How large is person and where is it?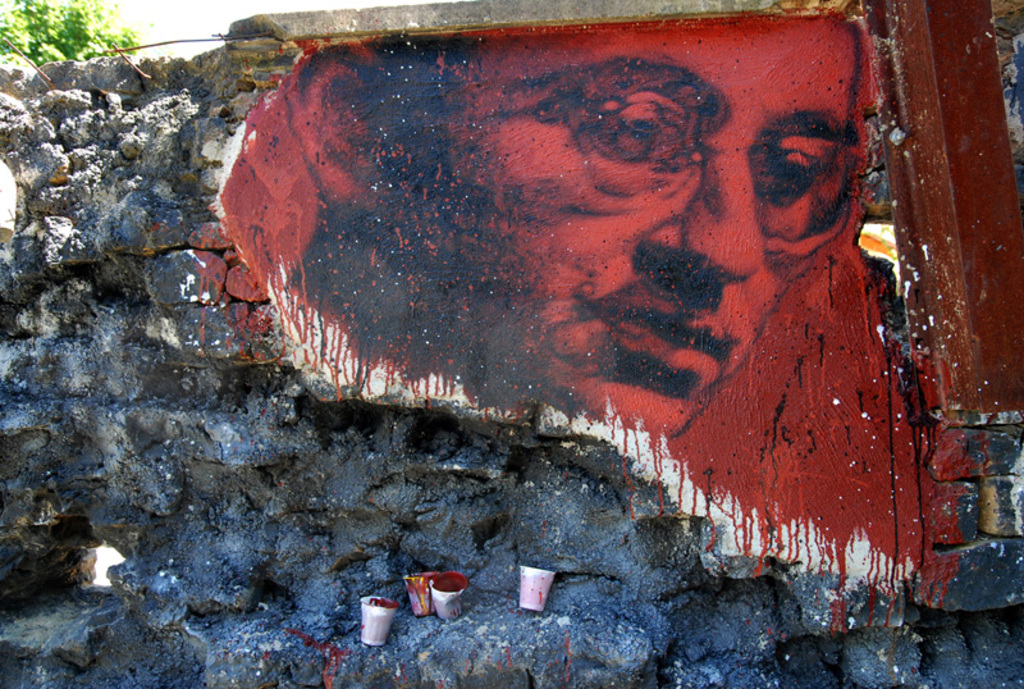
Bounding box: bbox=[211, 14, 855, 443].
